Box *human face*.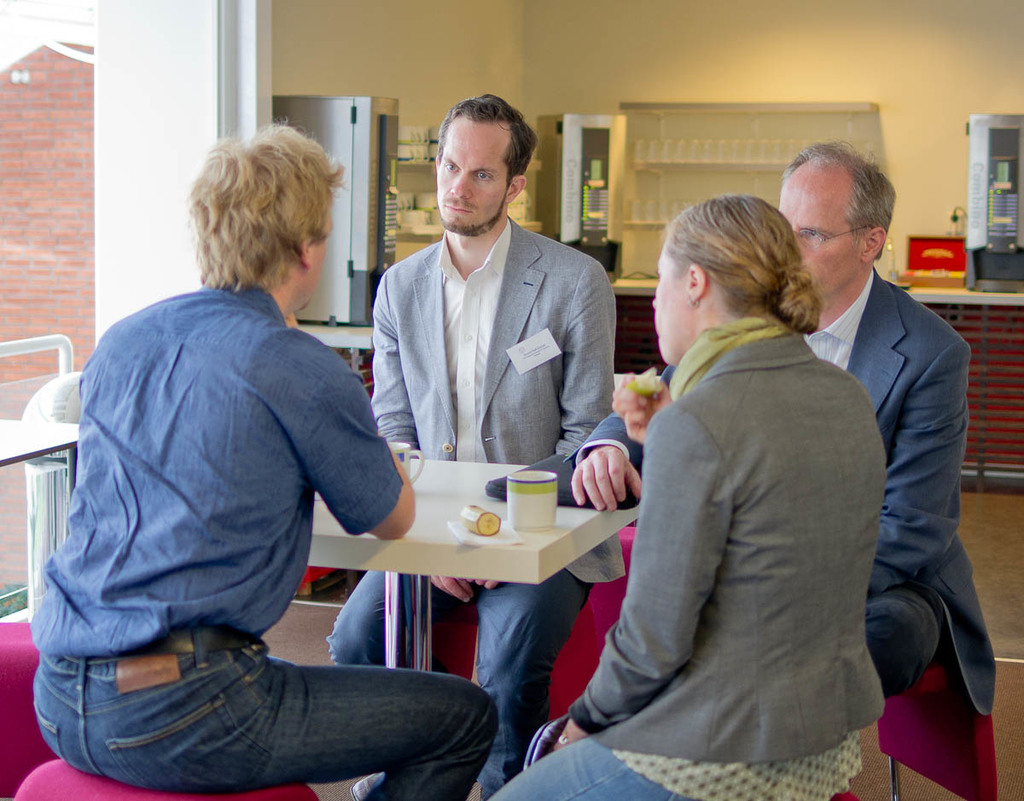
locate(651, 247, 692, 363).
